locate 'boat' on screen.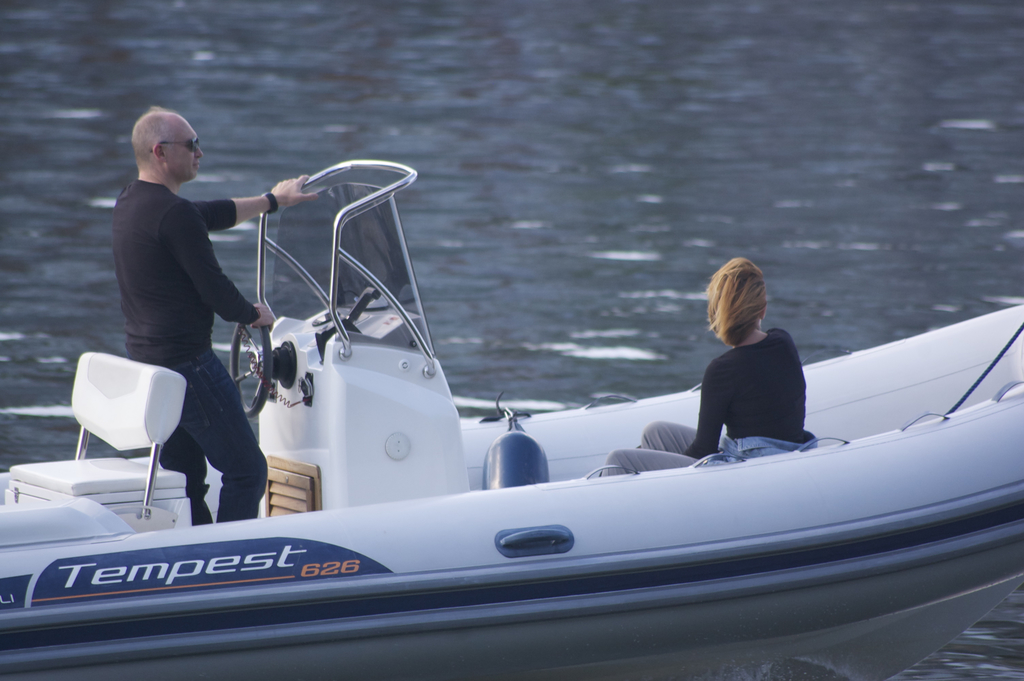
On screen at <region>61, 142, 1023, 644</region>.
